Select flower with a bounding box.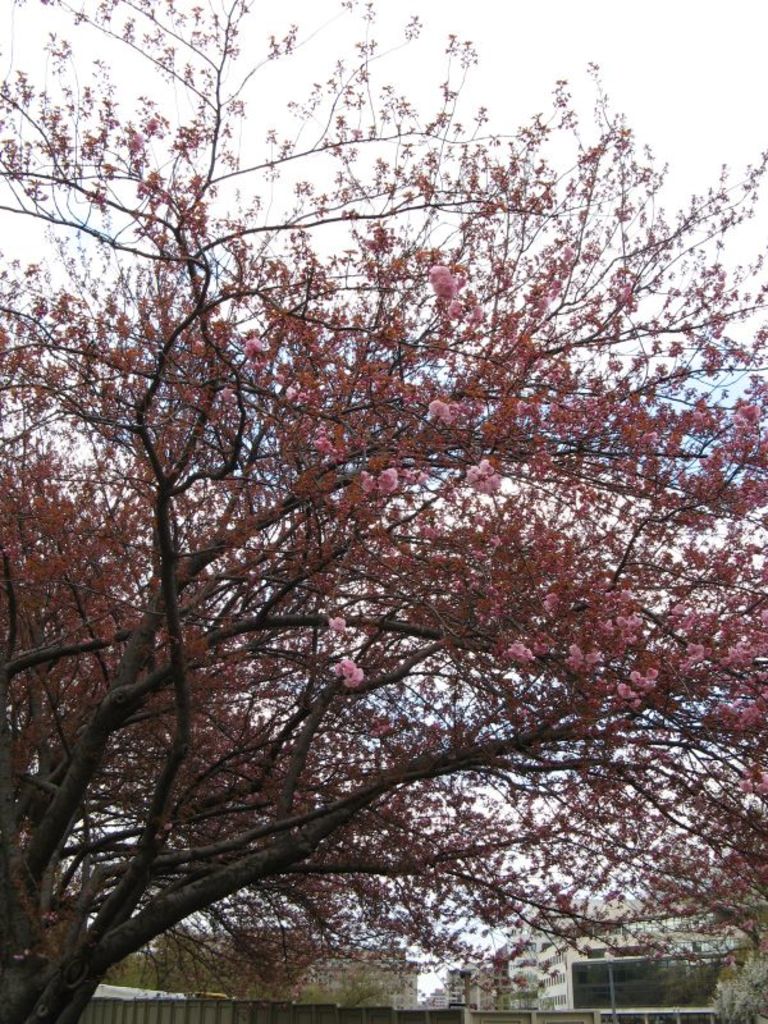
box(461, 456, 497, 490).
